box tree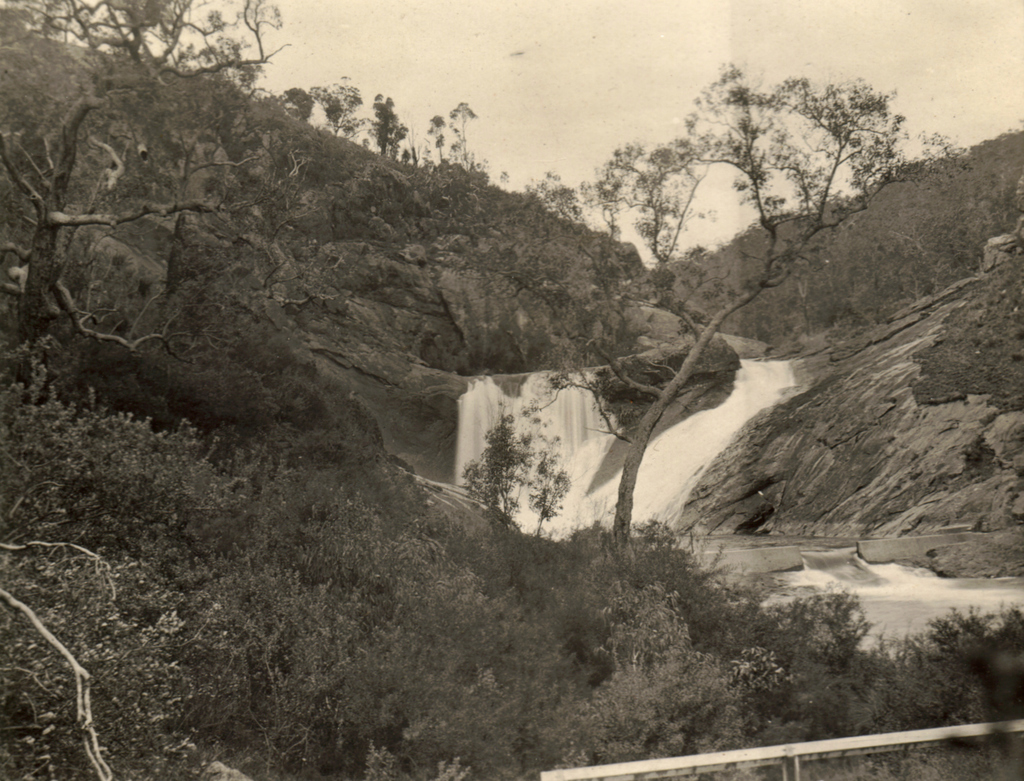
[285,91,317,124]
